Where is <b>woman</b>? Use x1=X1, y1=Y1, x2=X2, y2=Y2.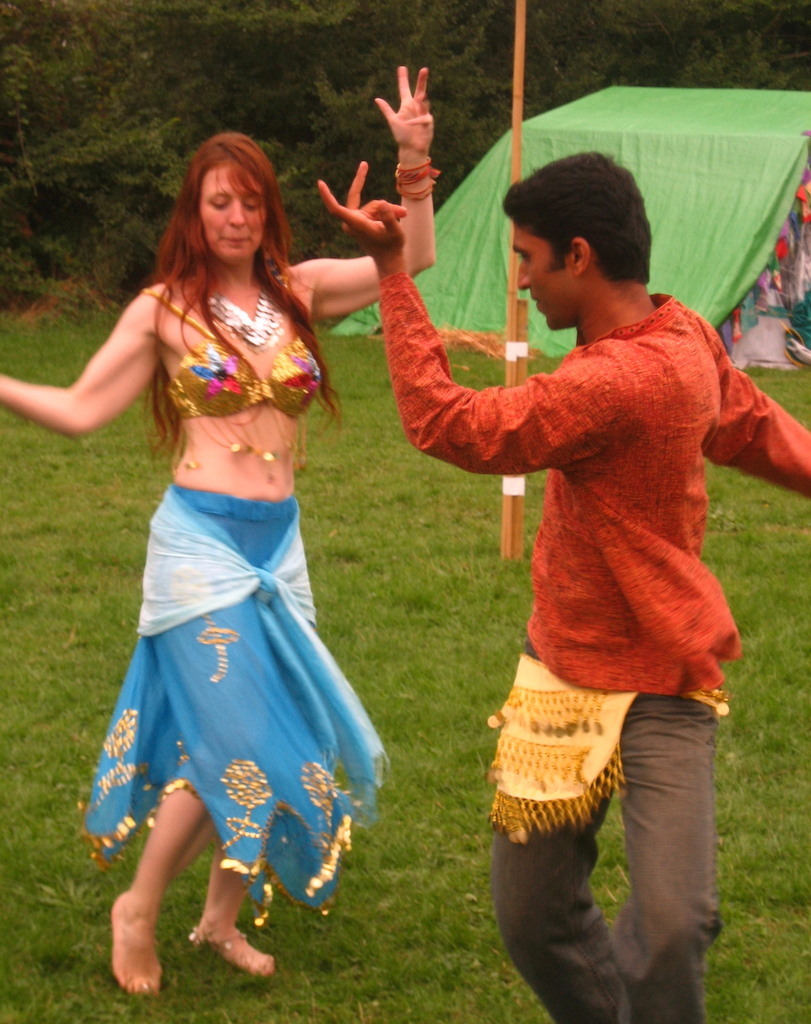
x1=58, y1=118, x2=387, y2=1017.
